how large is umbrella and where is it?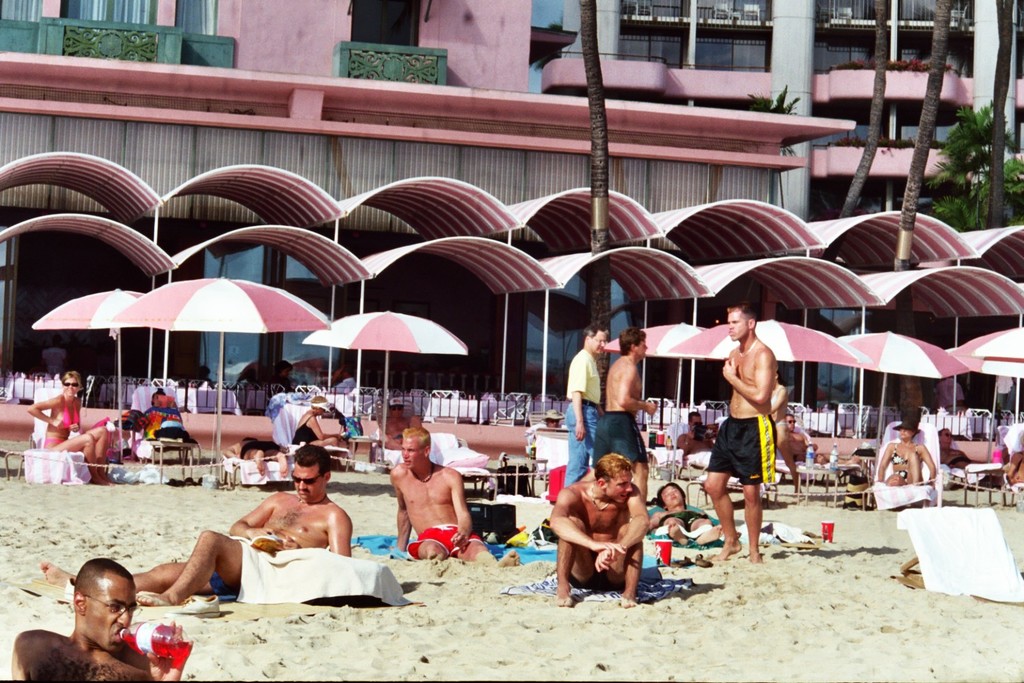
Bounding box: bbox=(306, 309, 468, 461).
